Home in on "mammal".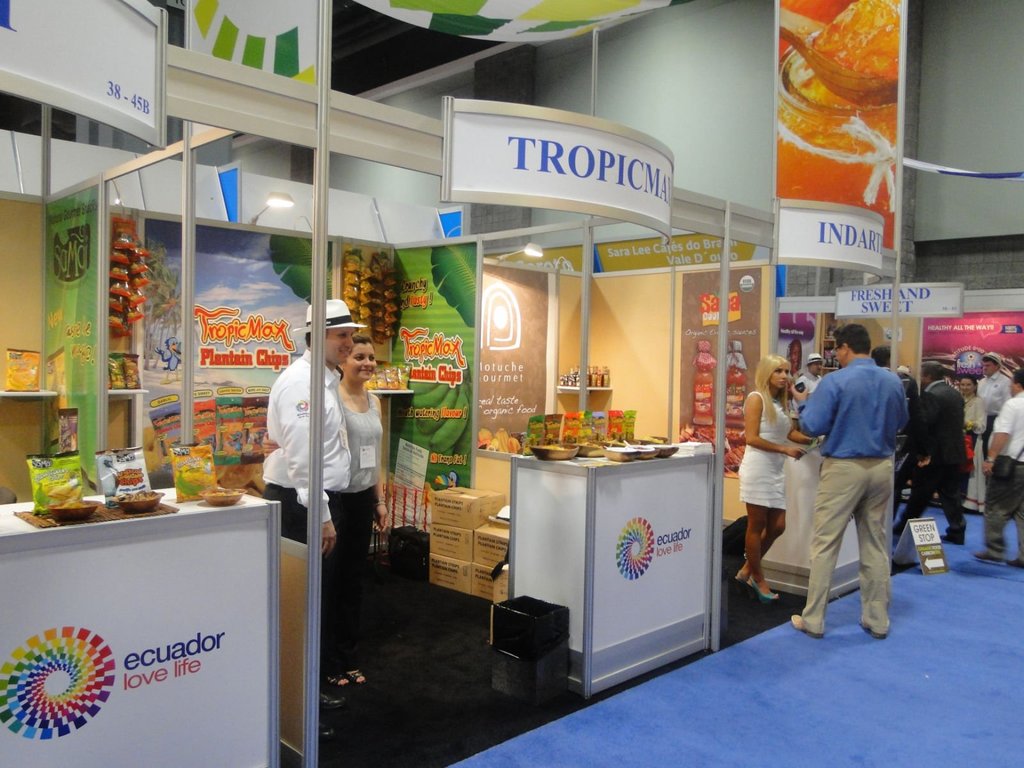
Homed in at l=257, t=303, r=348, b=743.
